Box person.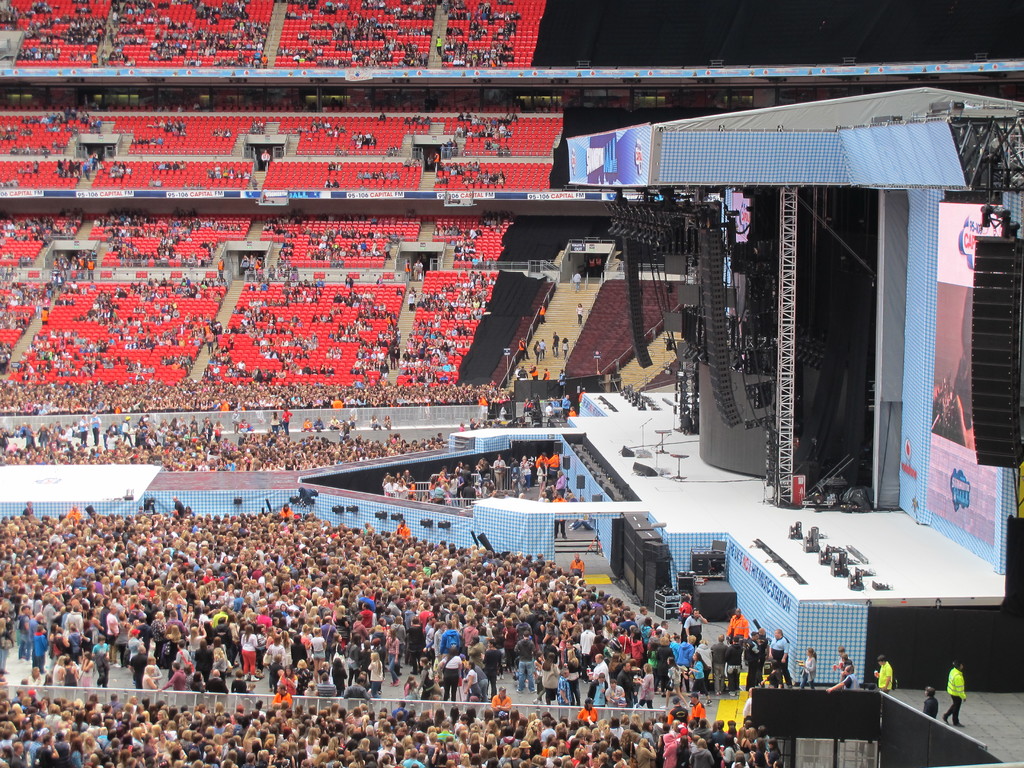
834 653 860 689.
